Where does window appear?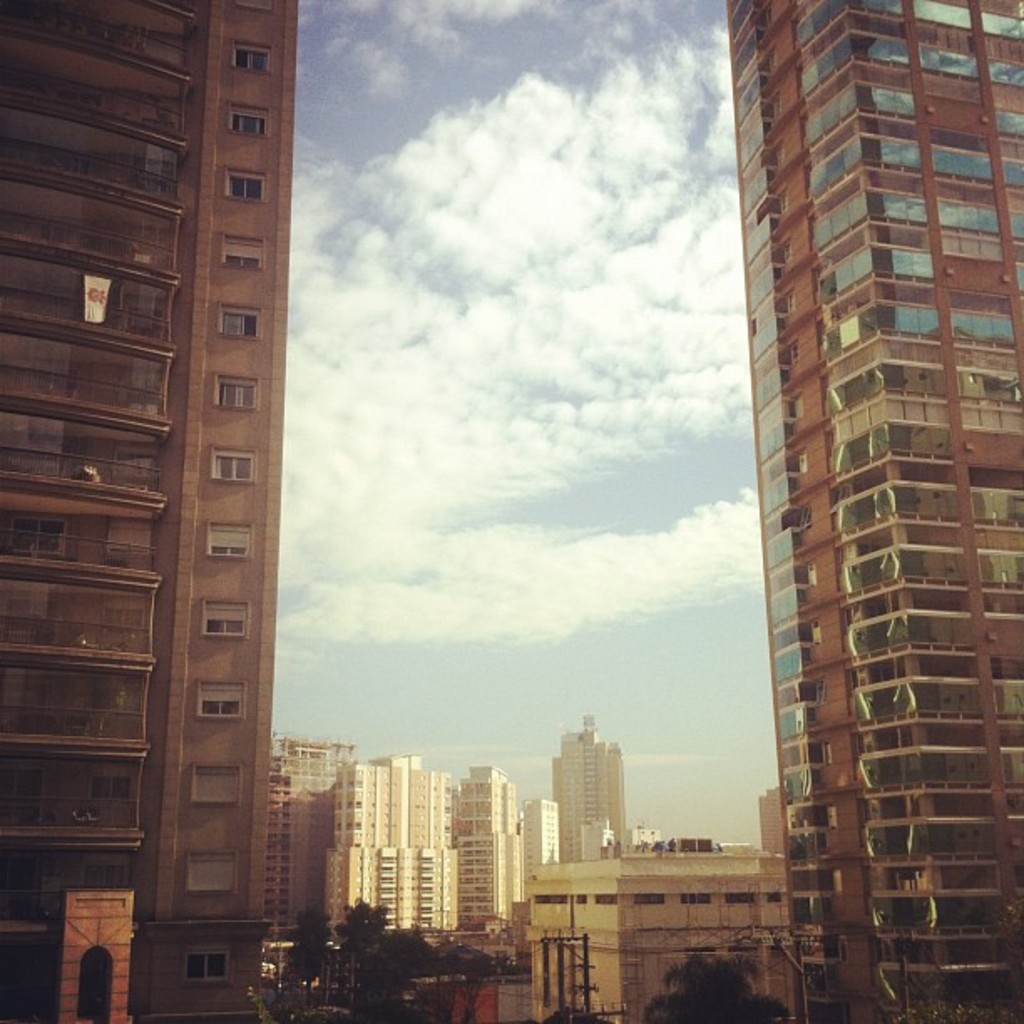
Appears at x1=212, y1=443, x2=254, y2=484.
